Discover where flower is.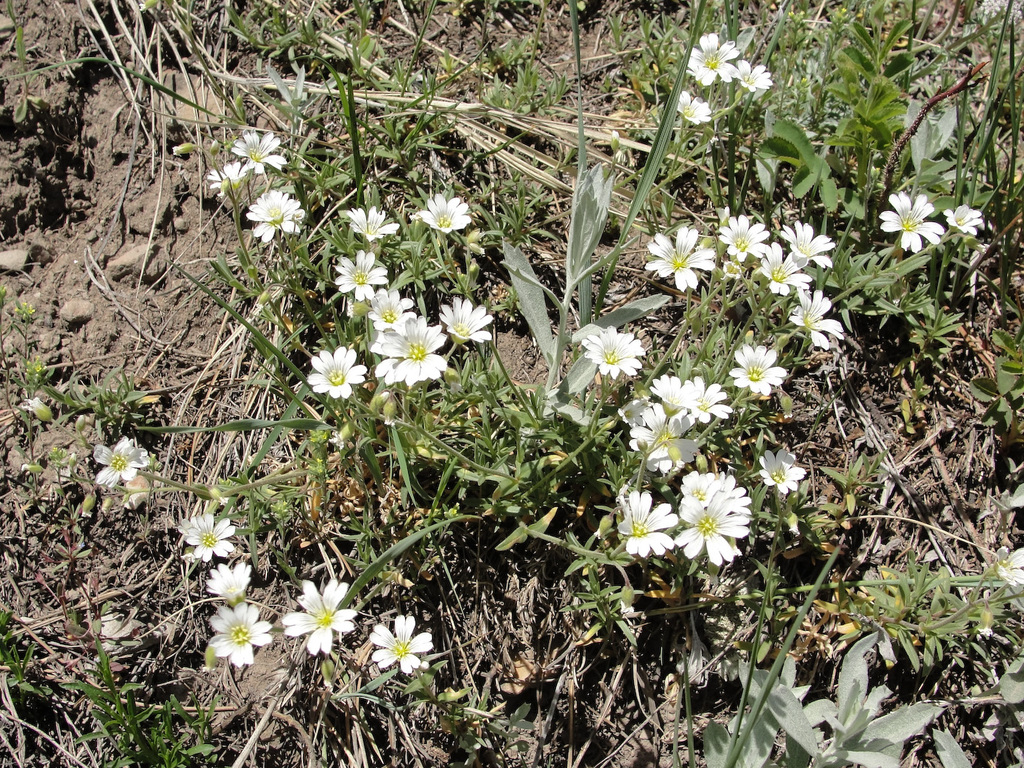
Discovered at [334,251,383,301].
